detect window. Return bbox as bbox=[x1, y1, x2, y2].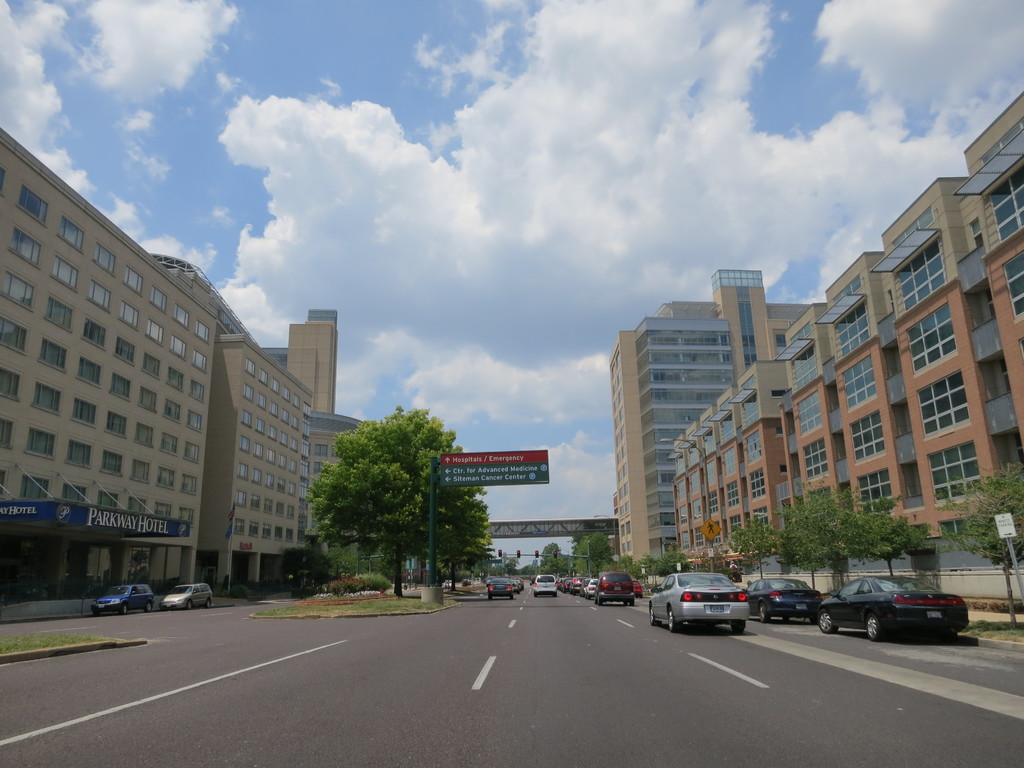
bbox=[280, 456, 287, 470].
